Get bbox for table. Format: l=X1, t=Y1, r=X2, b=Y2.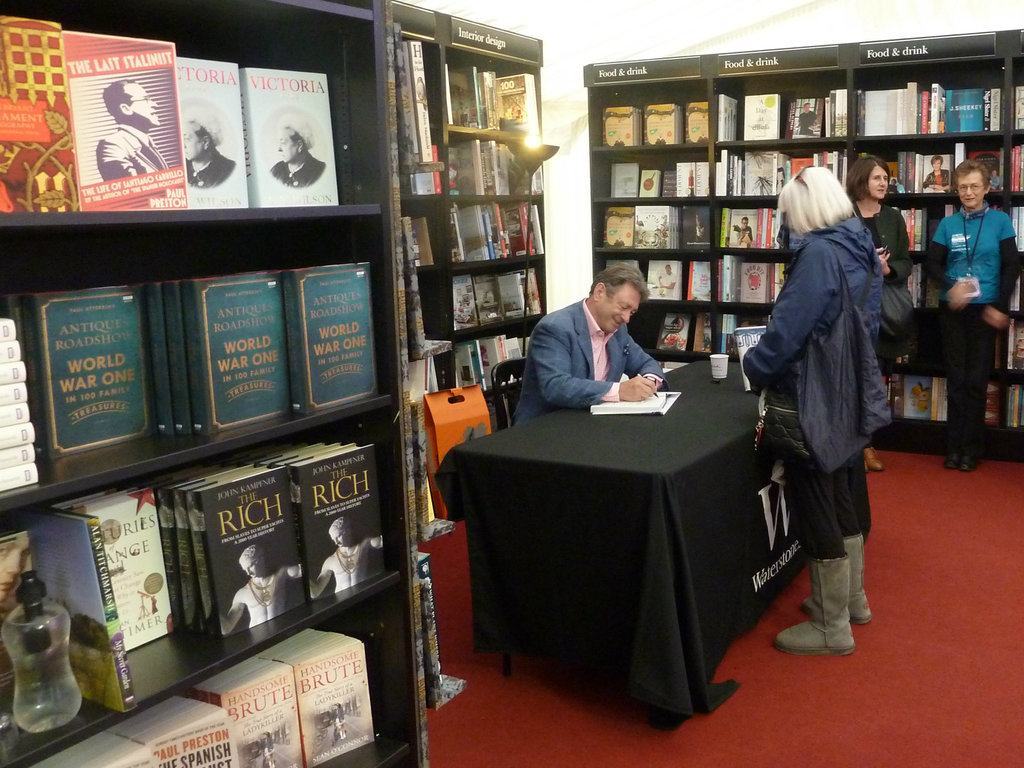
l=436, t=352, r=809, b=723.
